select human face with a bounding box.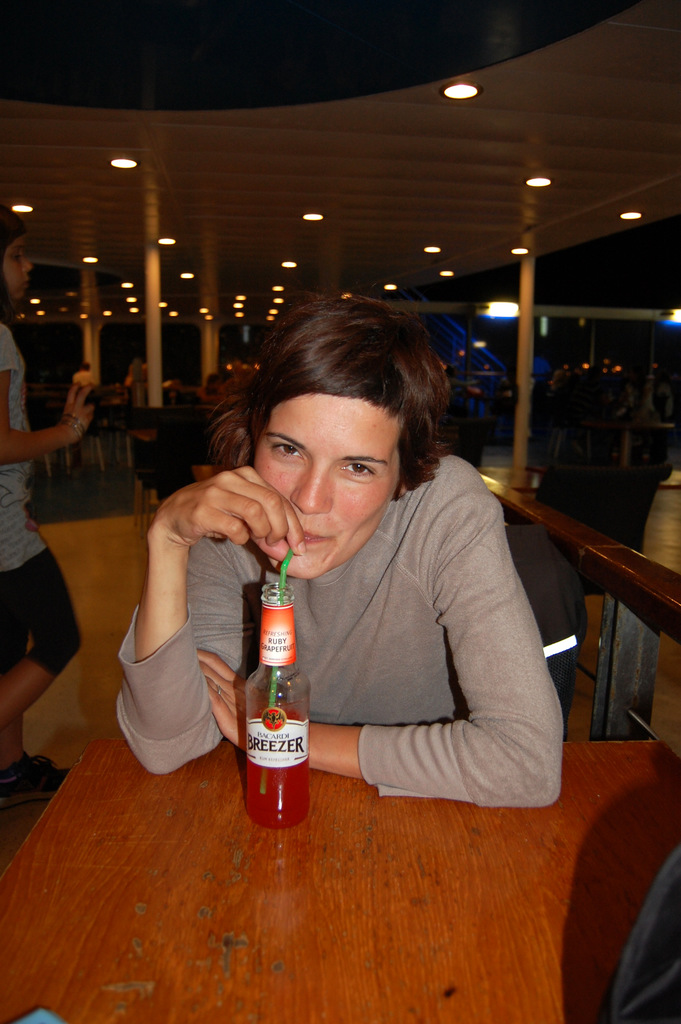
[left=3, top=239, right=28, bottom=295].
